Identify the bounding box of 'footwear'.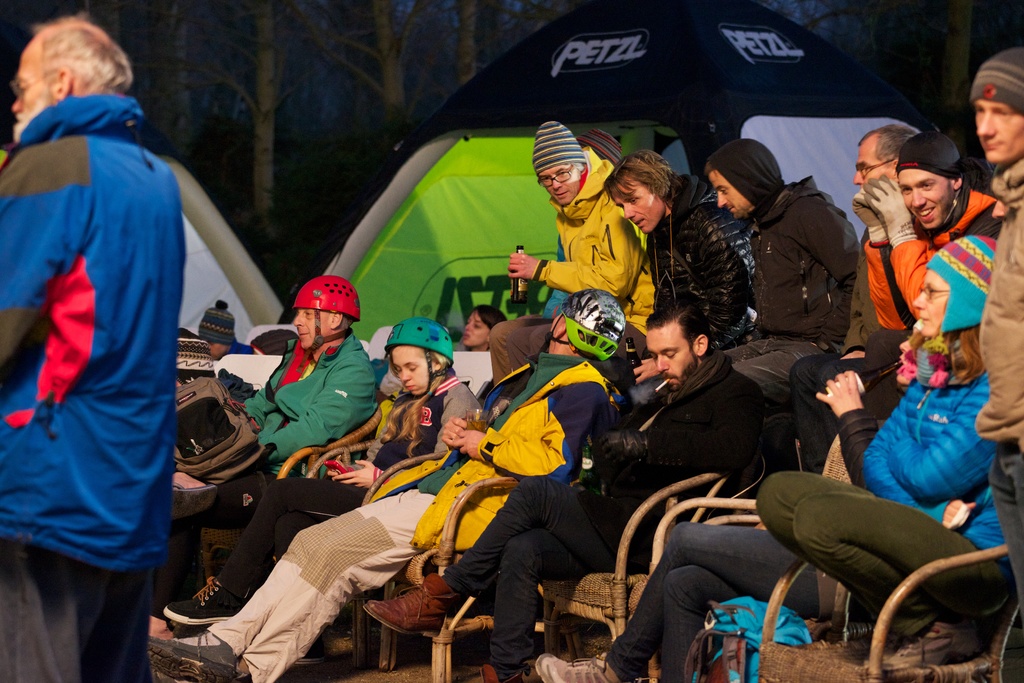
<region>362, 570, 456, 634</region>.
